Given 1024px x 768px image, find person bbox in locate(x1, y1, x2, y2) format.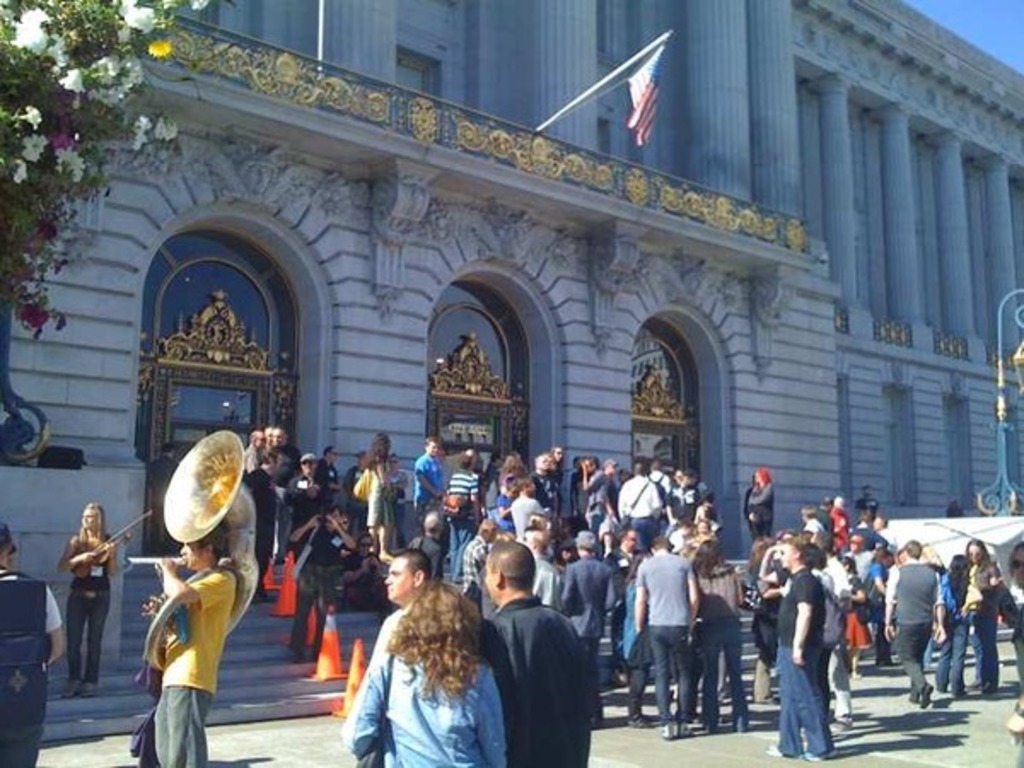
locate(765, 539, 833, 766).
